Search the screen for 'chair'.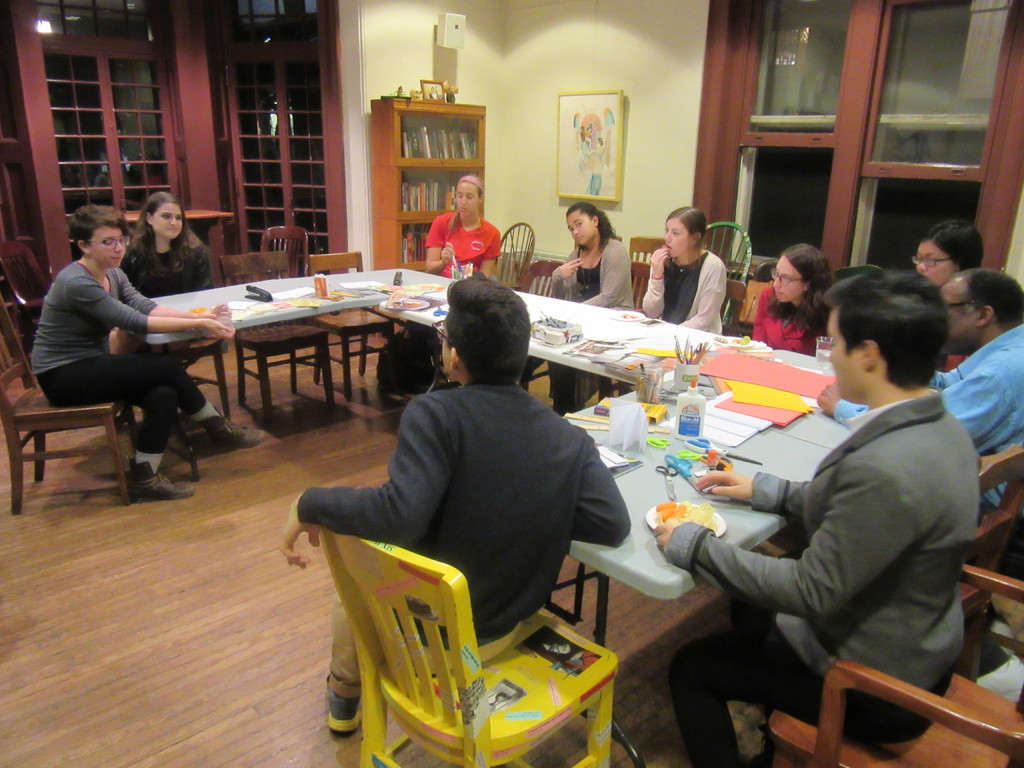
Found at 717/276/749/331.
